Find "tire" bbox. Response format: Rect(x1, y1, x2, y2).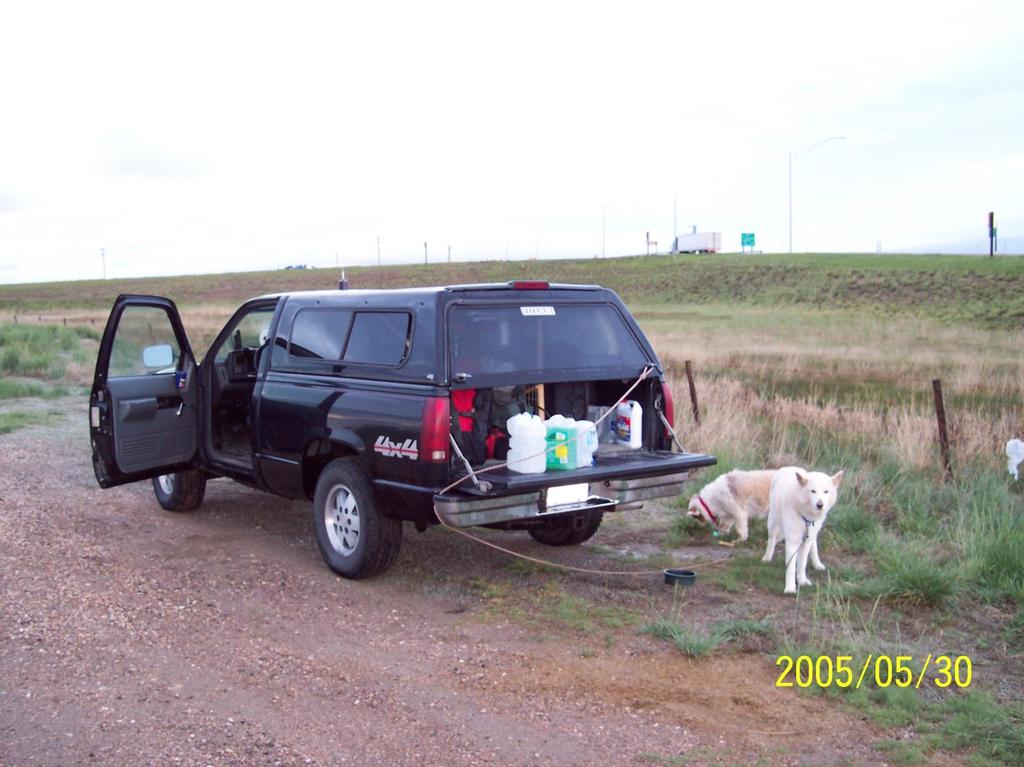
Rect(527, 510, 603, 546).
